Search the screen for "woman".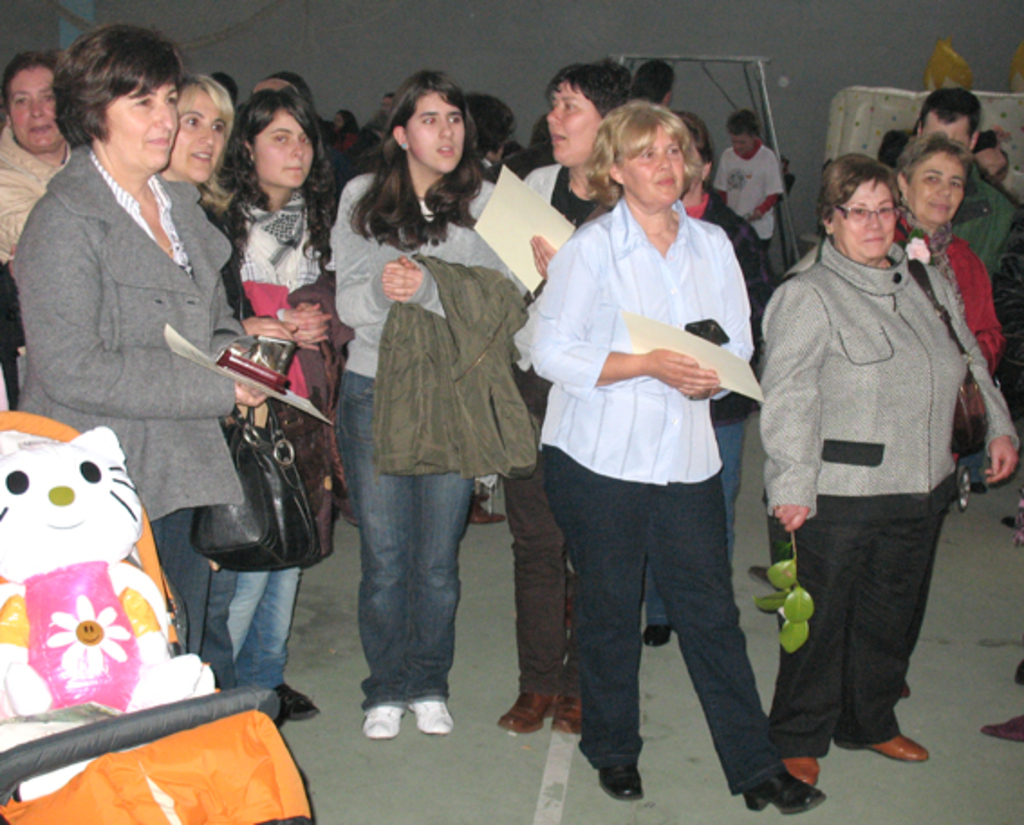
Found at bbox(321, 87, 545, 753).
